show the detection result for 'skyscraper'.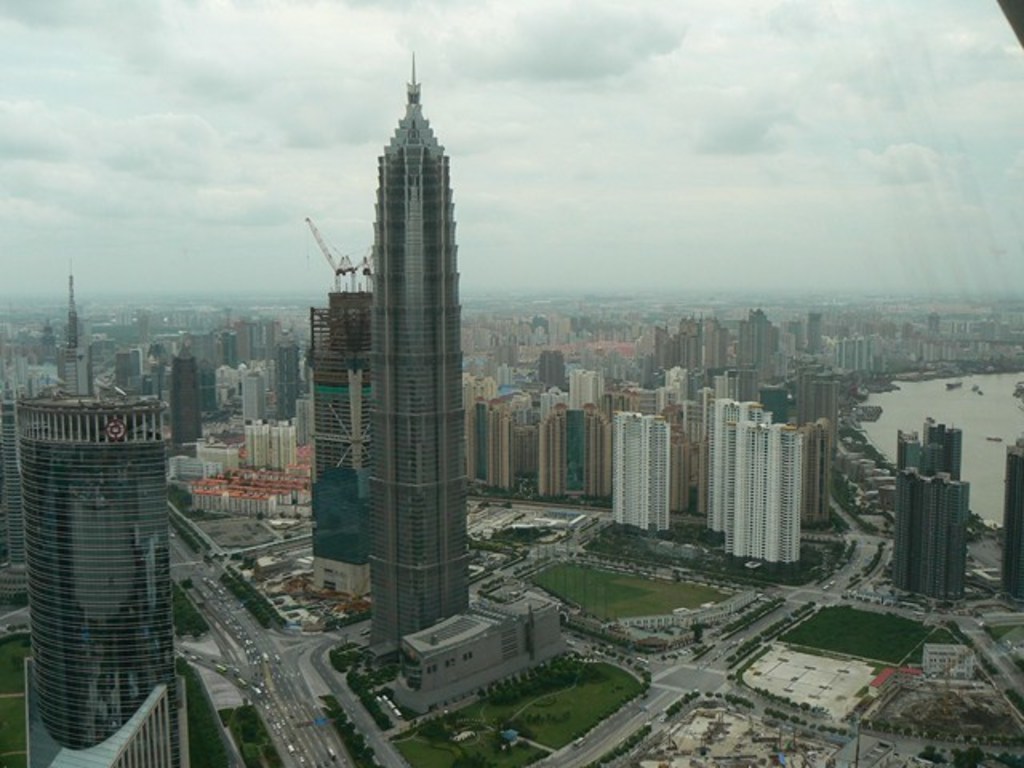
box(613, 411, 667, 531).
